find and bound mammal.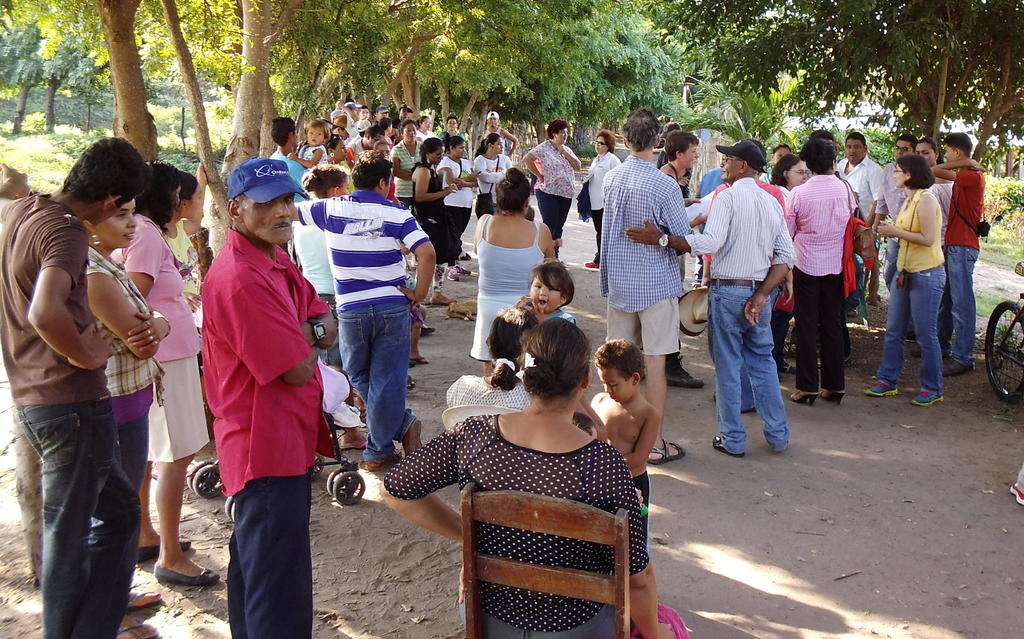
Bound: x1=374, y1=137, x2=390, y2=156.
